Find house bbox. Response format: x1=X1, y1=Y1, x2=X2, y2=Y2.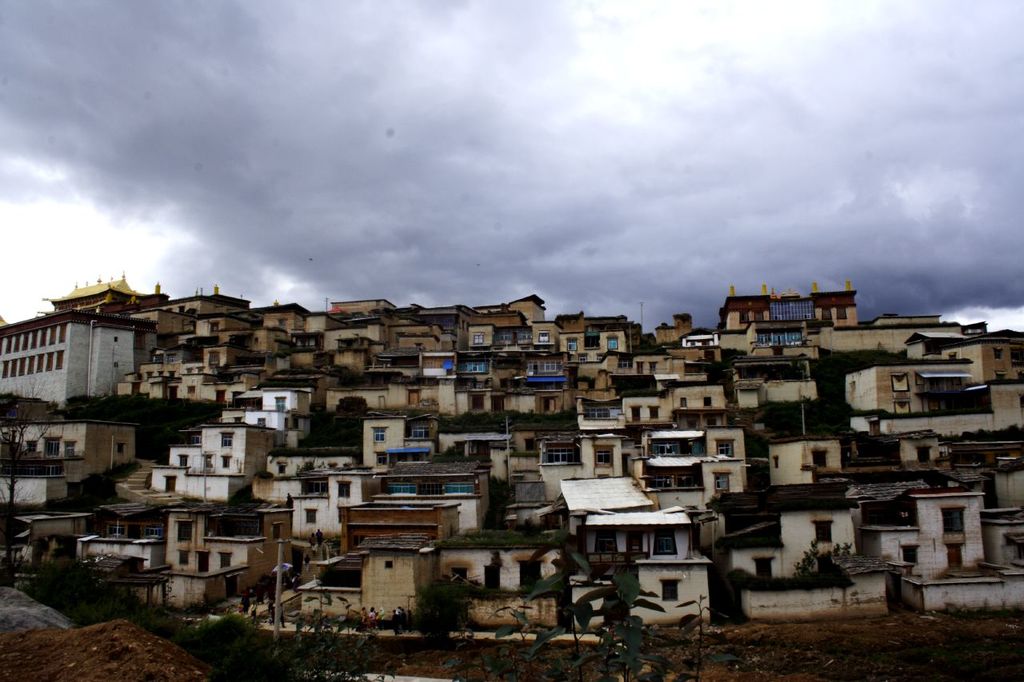
x1=366, y1=457, x2=499, y2=521.
